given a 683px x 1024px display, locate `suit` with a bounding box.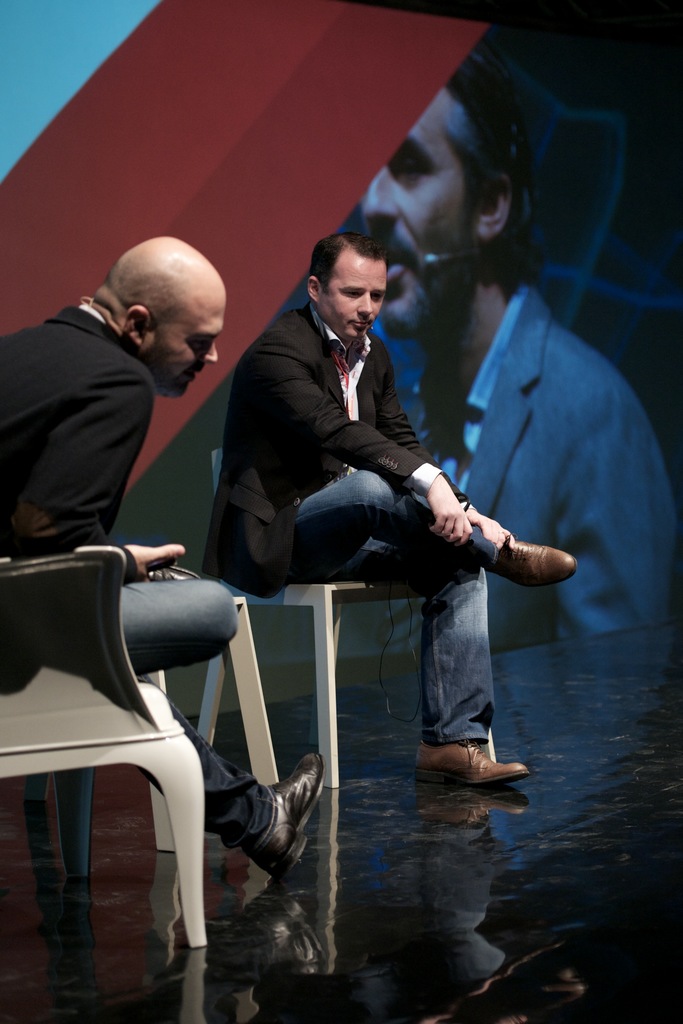
Located: pyautogui.locateOnScreen(197, 297, 469, 600).
